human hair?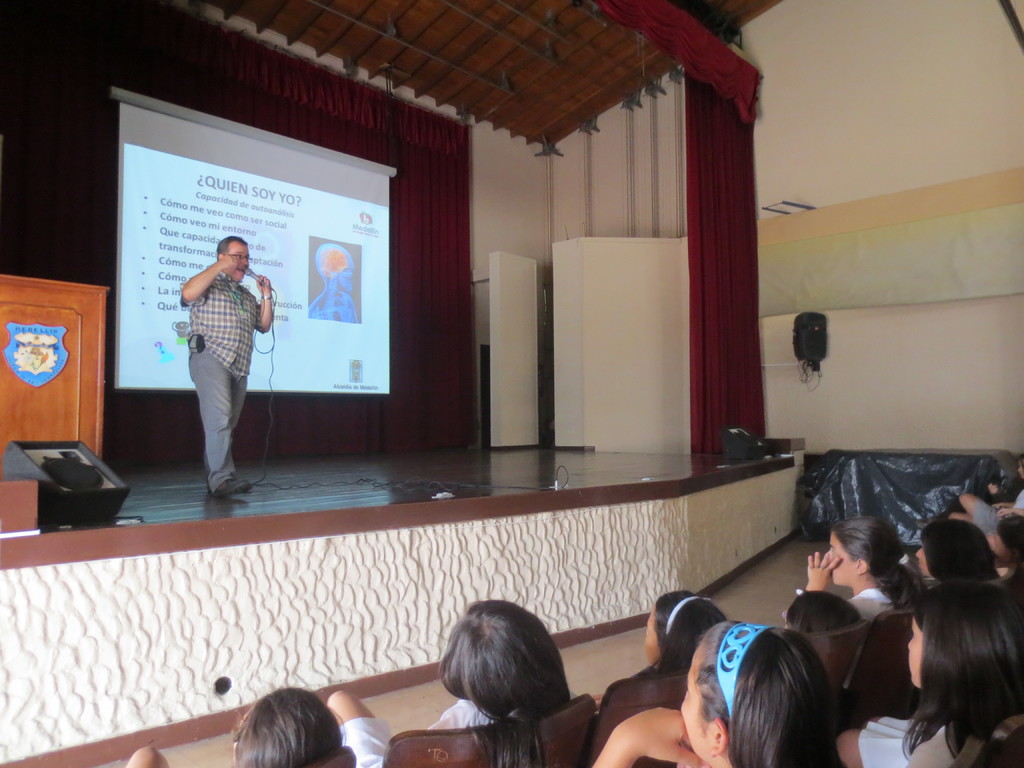
[left=652, top=589, right=726, bottom=675]
